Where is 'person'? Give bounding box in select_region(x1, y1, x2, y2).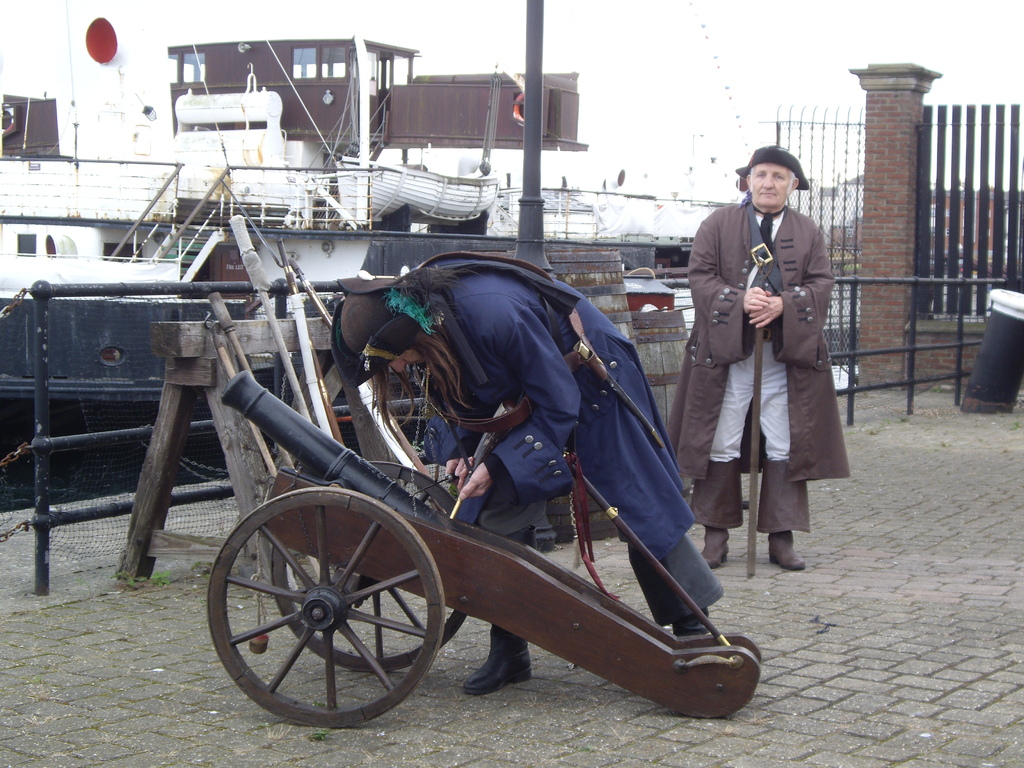
select_region(662, 136, 858, 572).
